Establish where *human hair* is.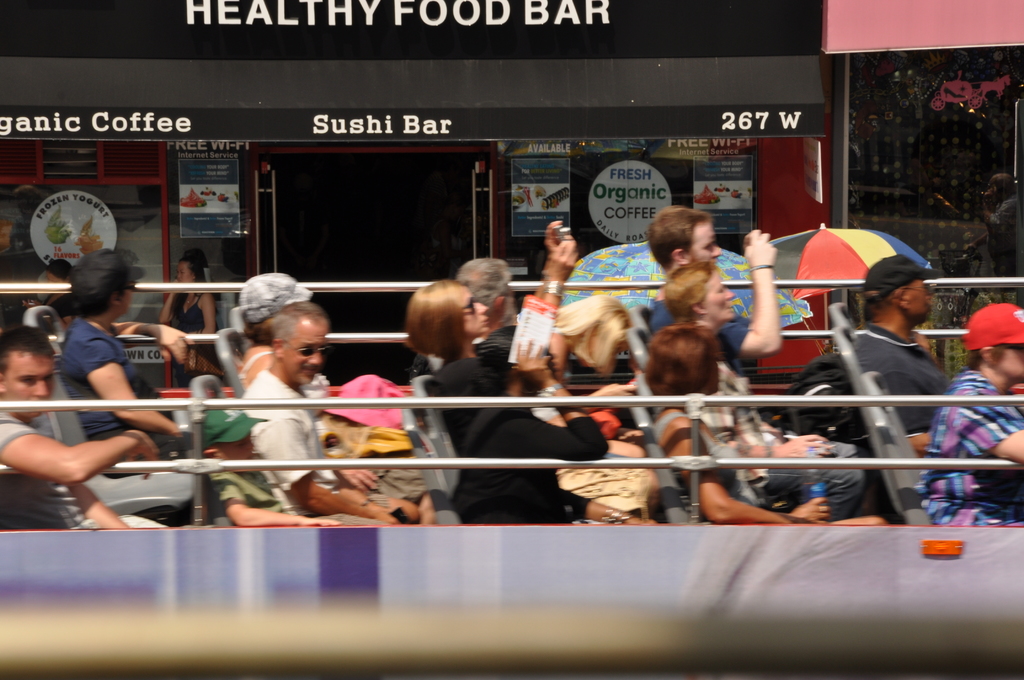
Established at box(554, 295, 630, 376).
